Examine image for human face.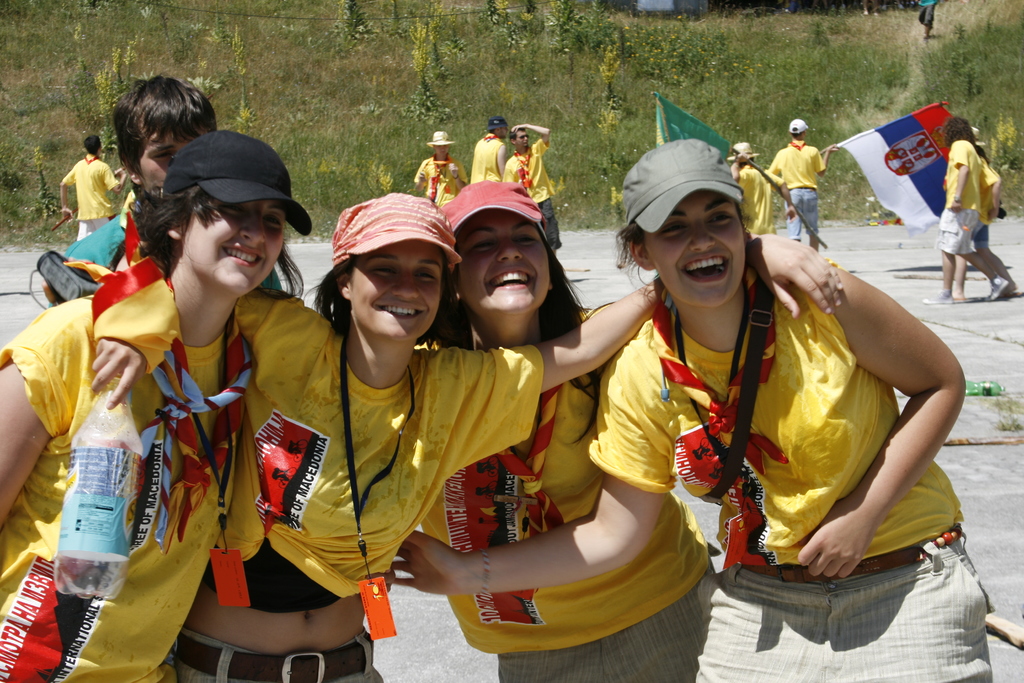
Examination result: (x1=186, y1=199, x2=285, y2=295).
